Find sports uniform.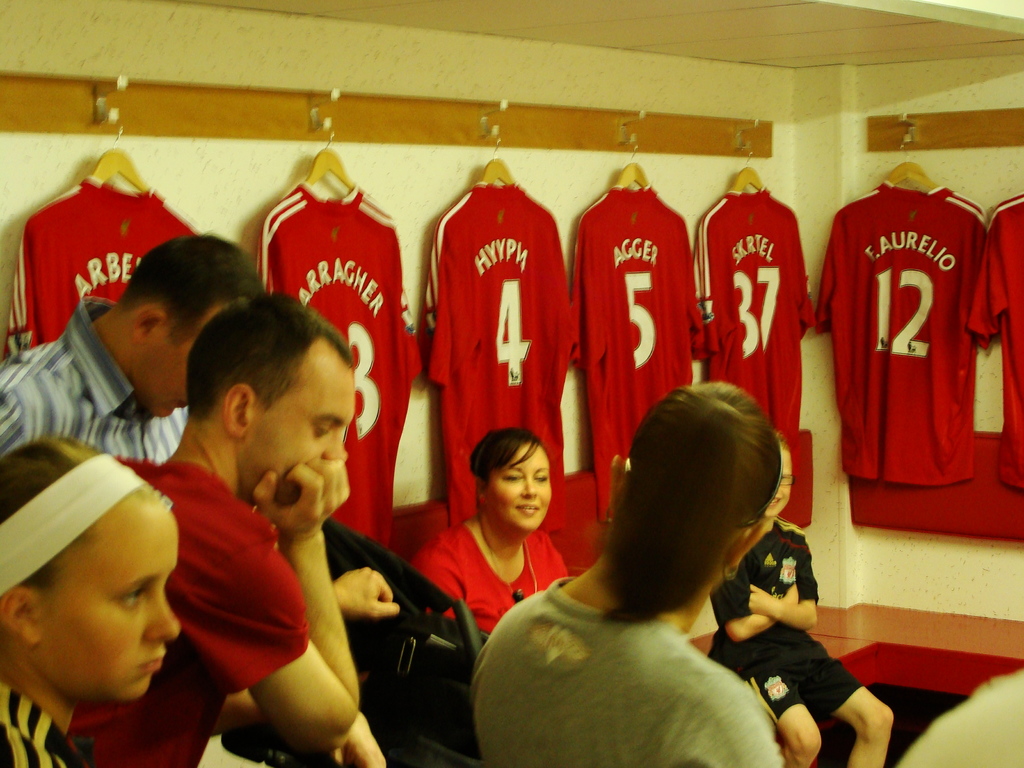
817/149/1012/541.
